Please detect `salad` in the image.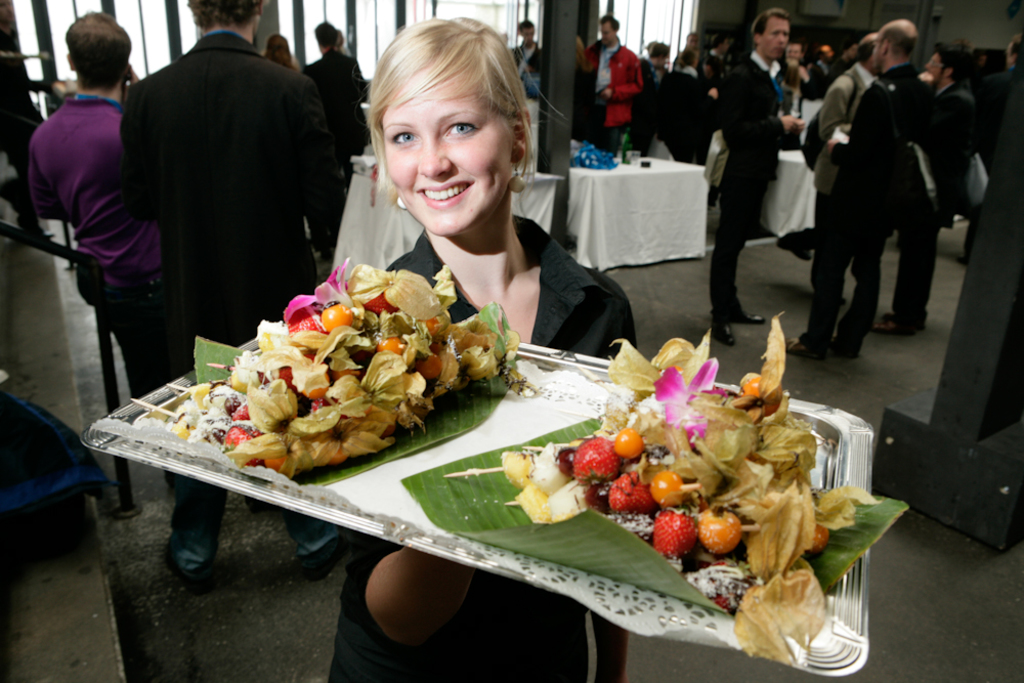
(x1=204, y1=254, x2=505, y2=482).
